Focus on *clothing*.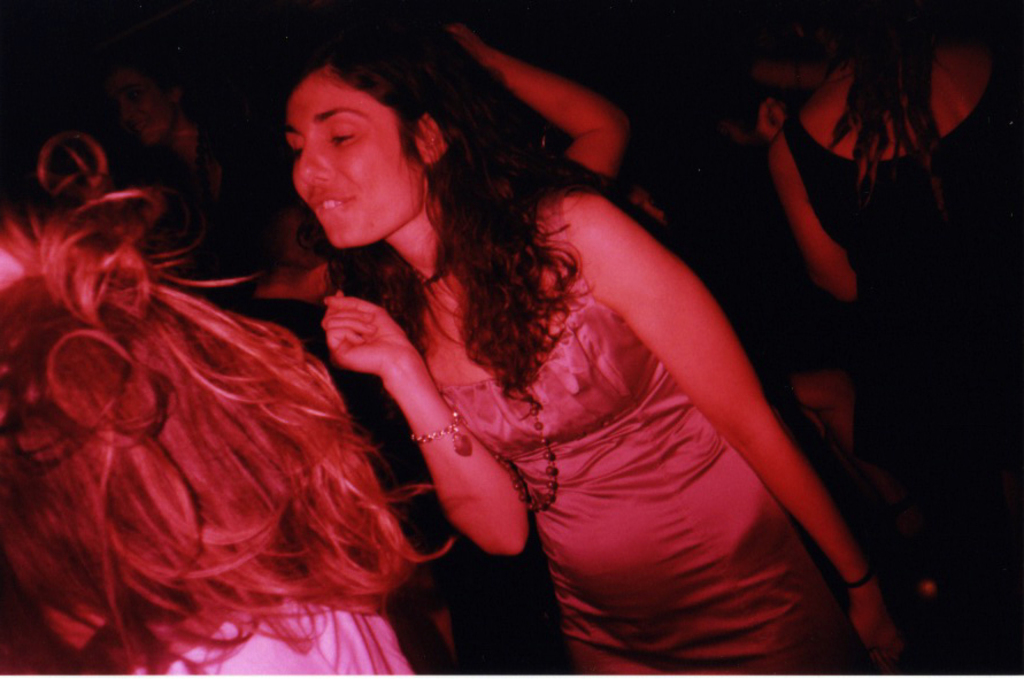
Focused at Rect(429, 195, 890, 678).
